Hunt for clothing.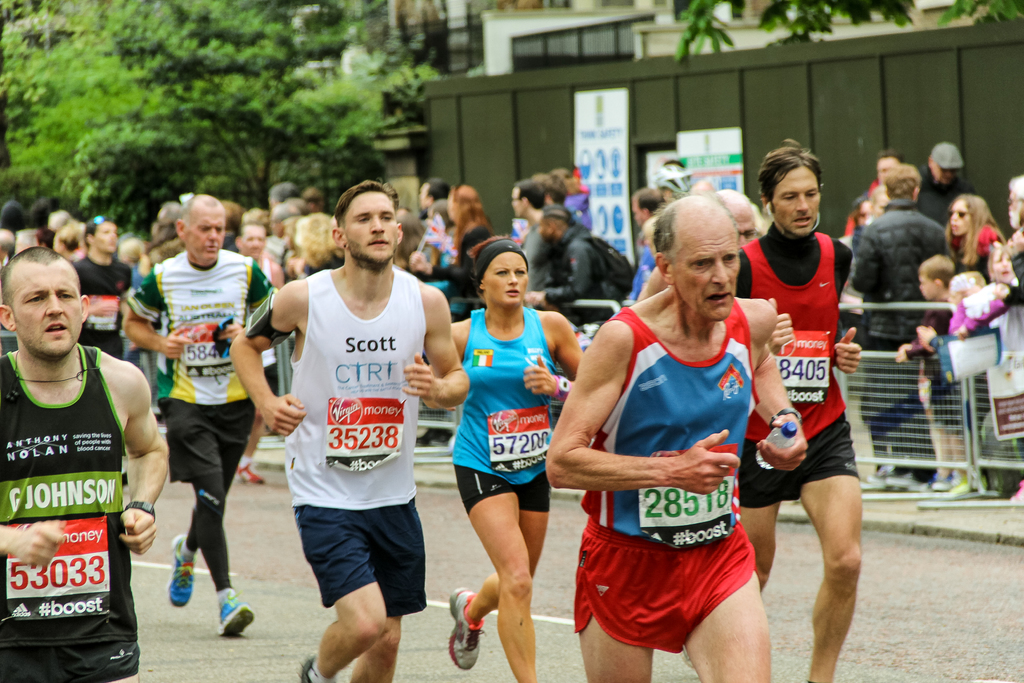
Hunted down at 1007, 226, 1023, 295.
